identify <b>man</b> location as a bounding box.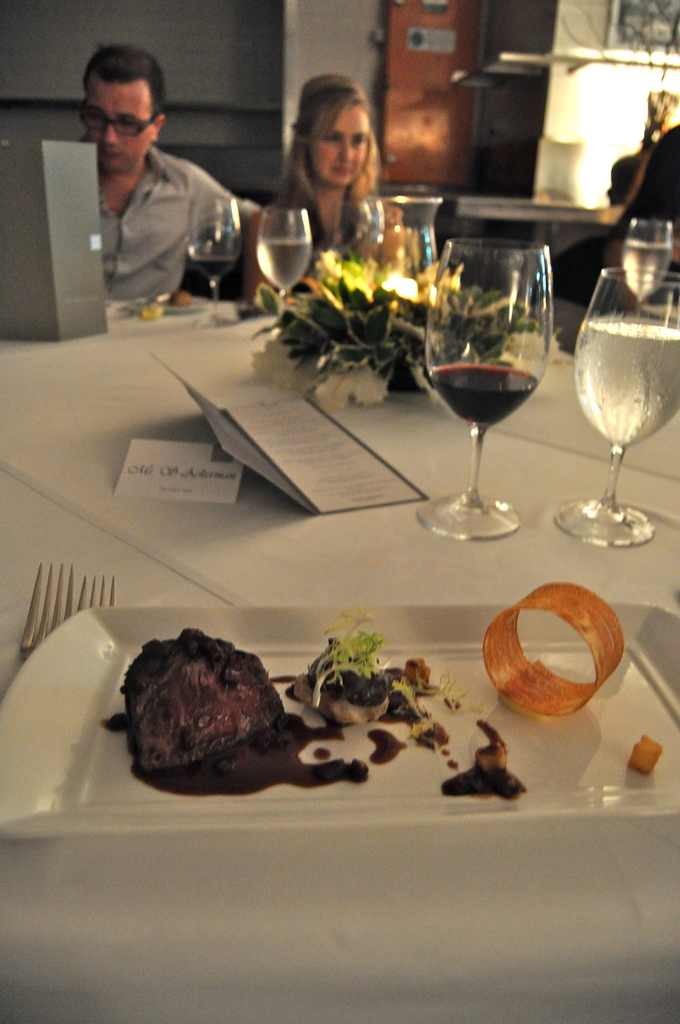
[61, 59, 261, 321].
